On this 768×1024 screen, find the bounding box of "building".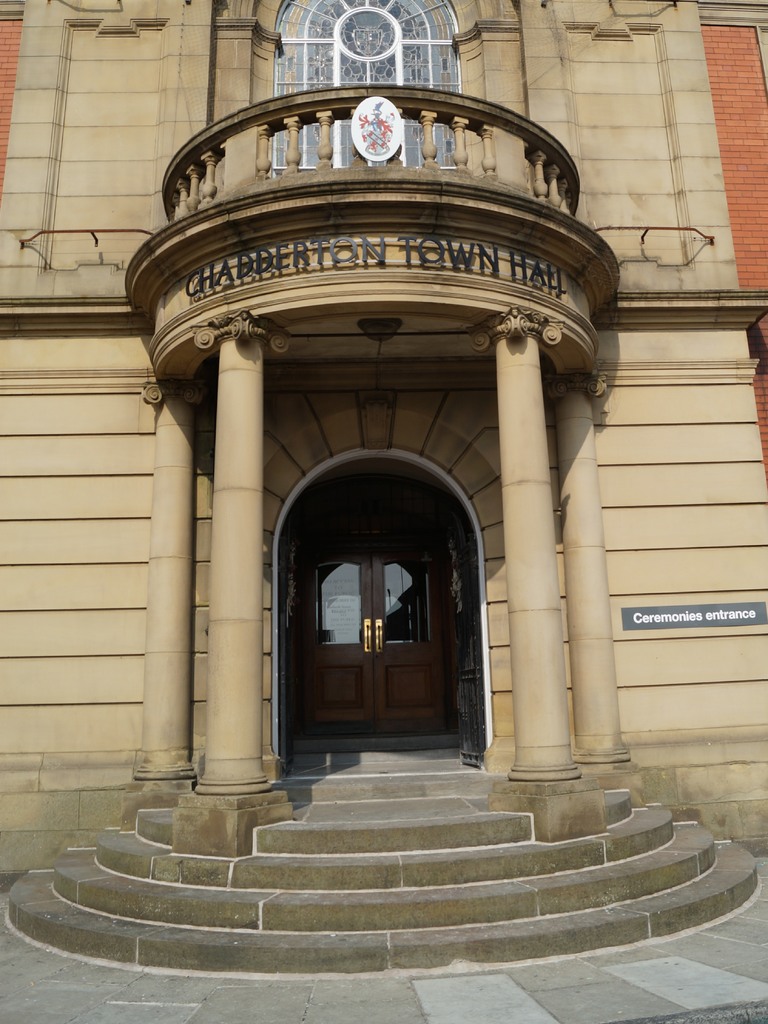
Bounding box: box(0, 0, 767, 975).
